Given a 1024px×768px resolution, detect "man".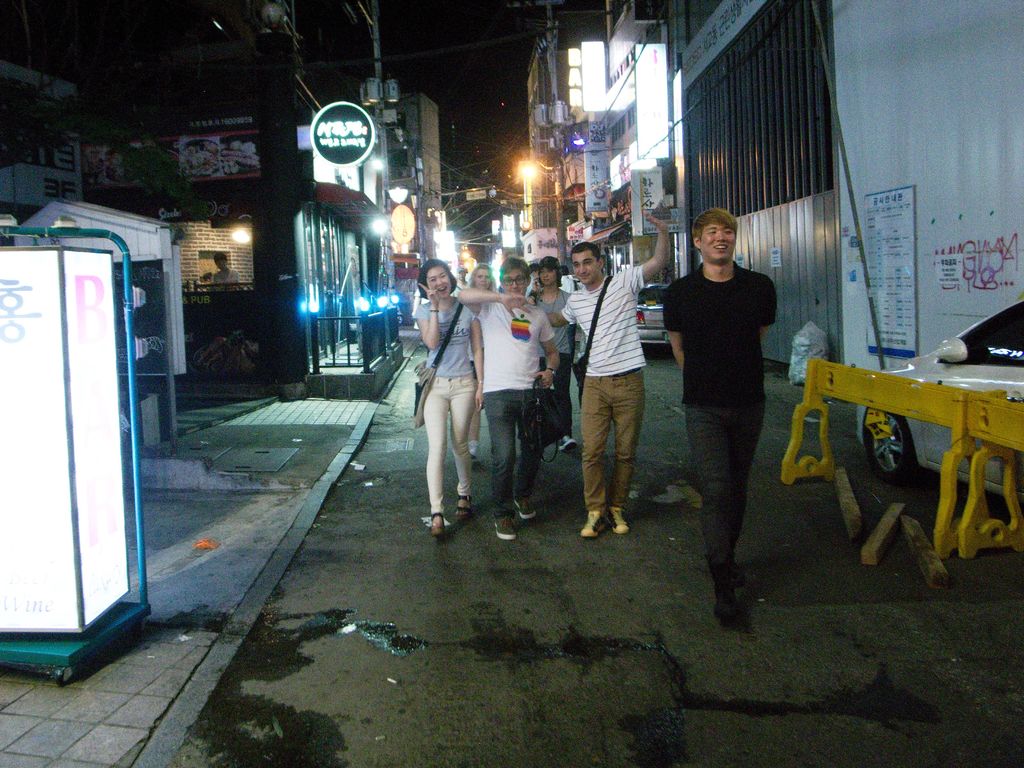
bbox=(206, 255, 237, 293).
